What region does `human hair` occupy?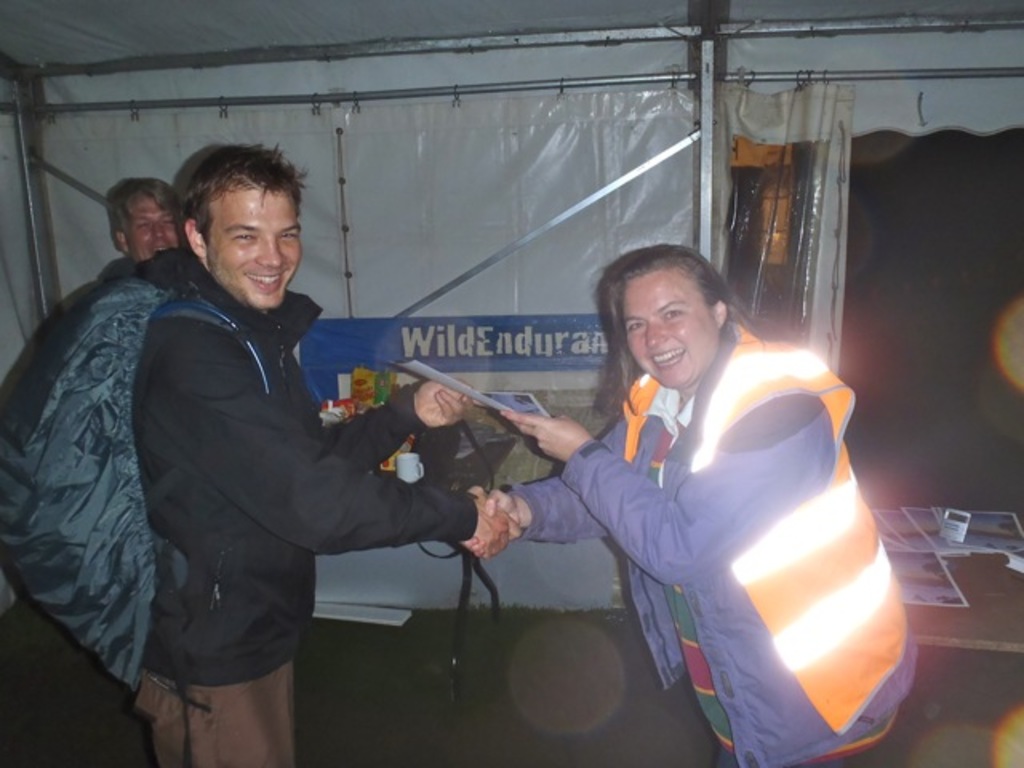
{"left": 107, "top": 178, "right": 179, "bottom": 229}.
